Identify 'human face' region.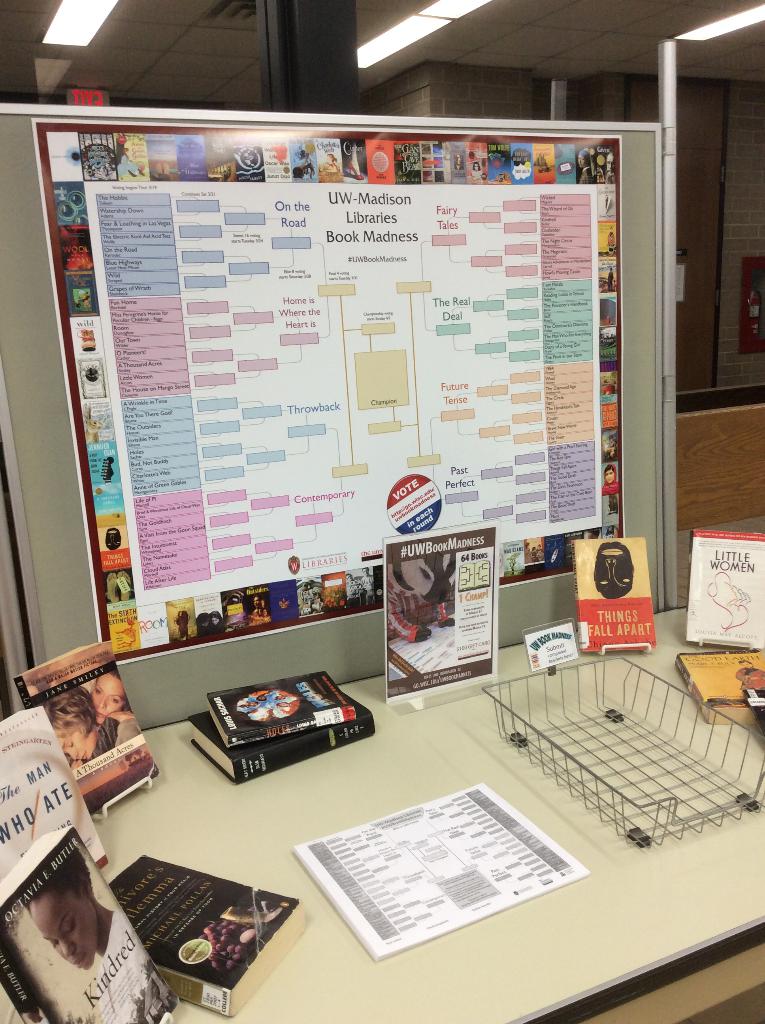
Region: region(36, 893, 101, 979).
